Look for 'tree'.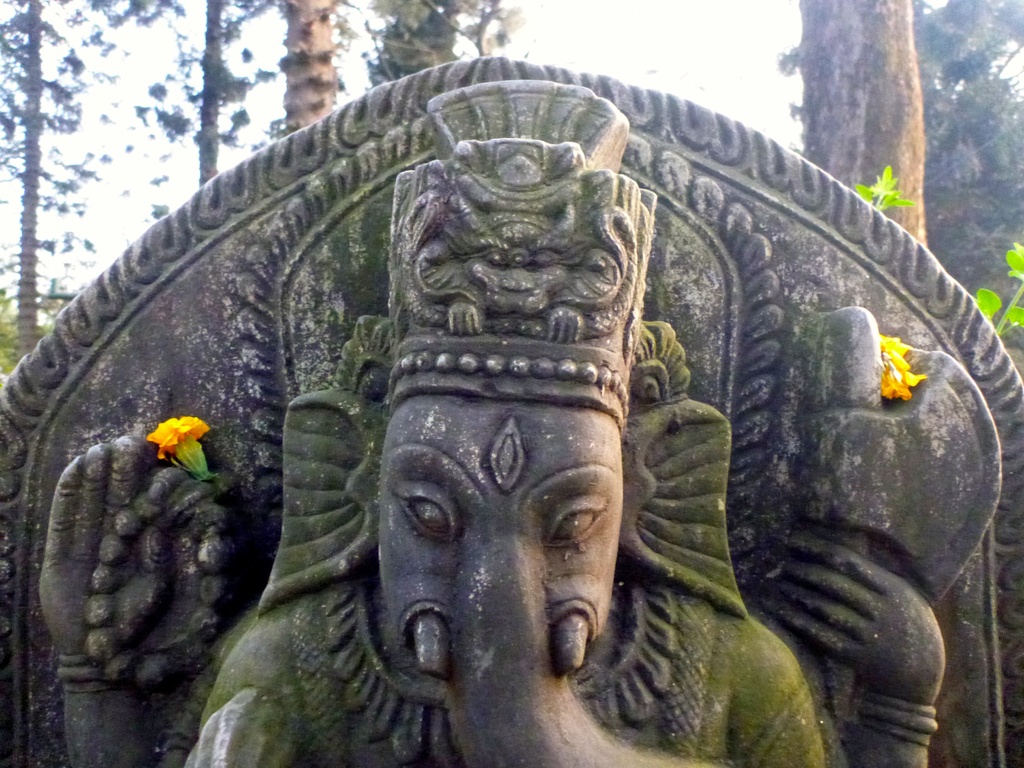
Found: (left=125, top=0, right=262, bottom=188).
